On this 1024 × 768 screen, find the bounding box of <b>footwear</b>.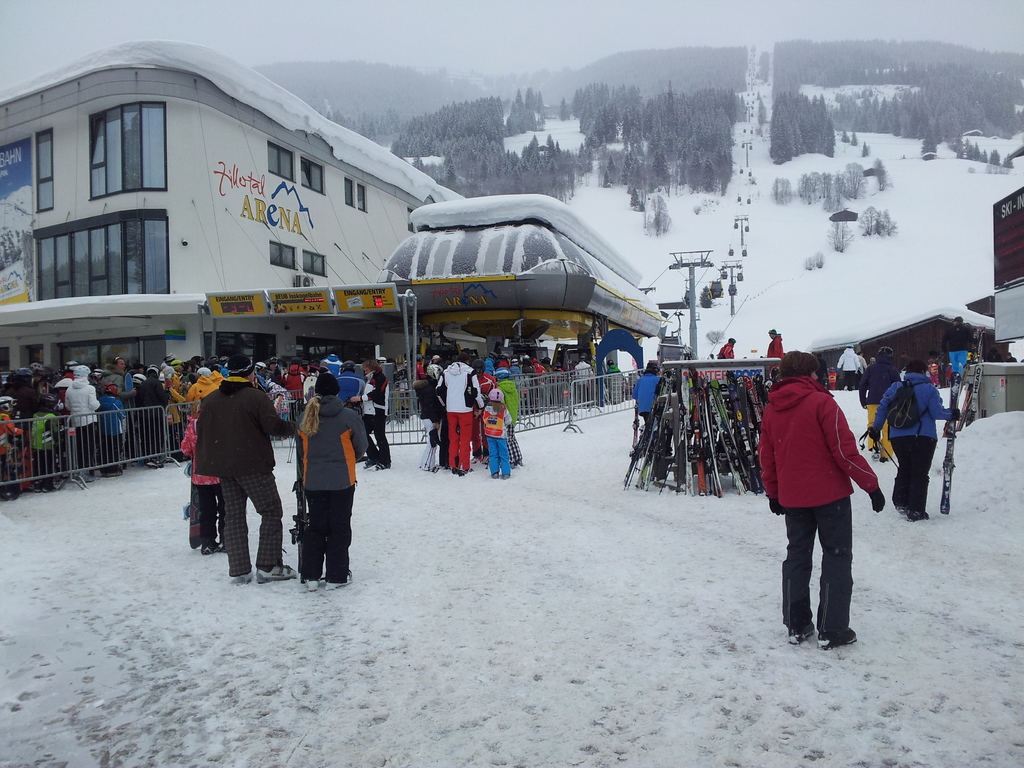
Bounding box: pyautogui.locateOnScreen(897, 504, 914, 521).
